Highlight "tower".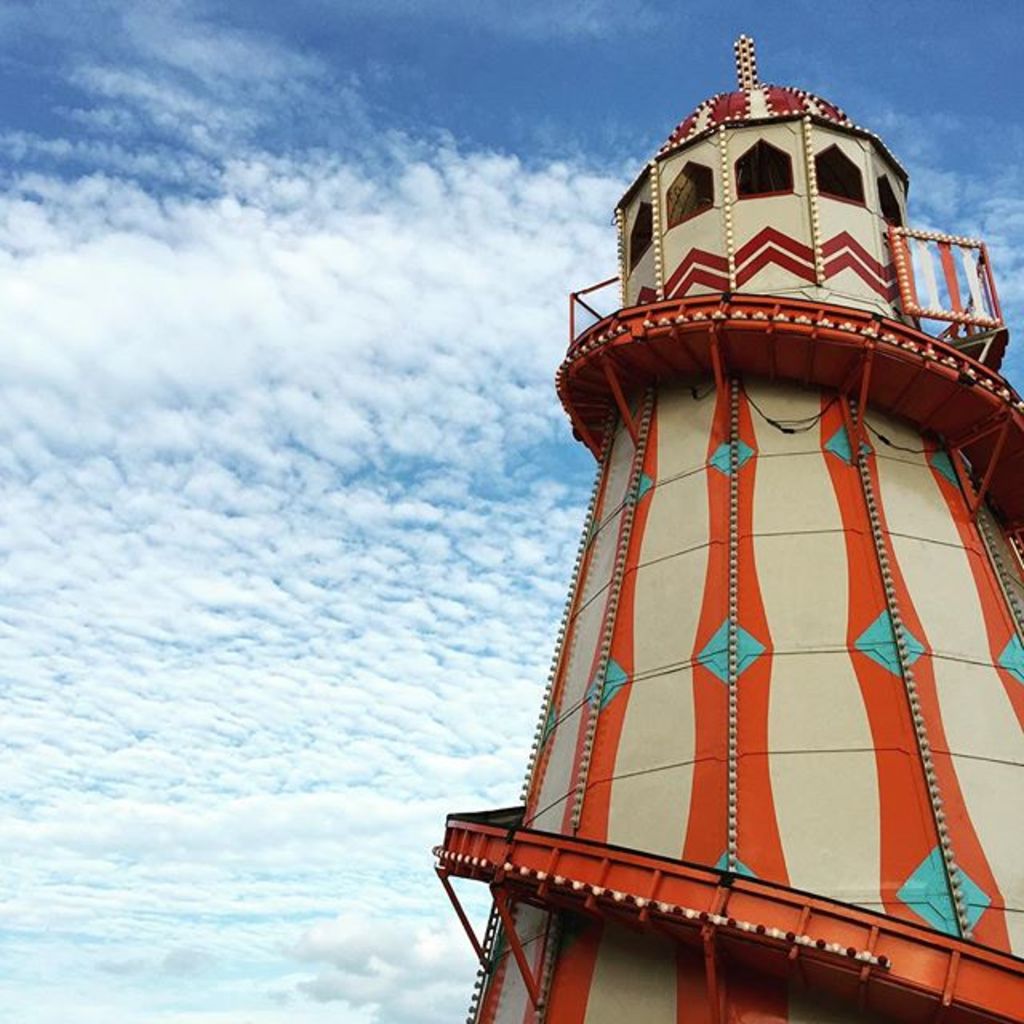
Highlighted region: 466 86 984 966.
